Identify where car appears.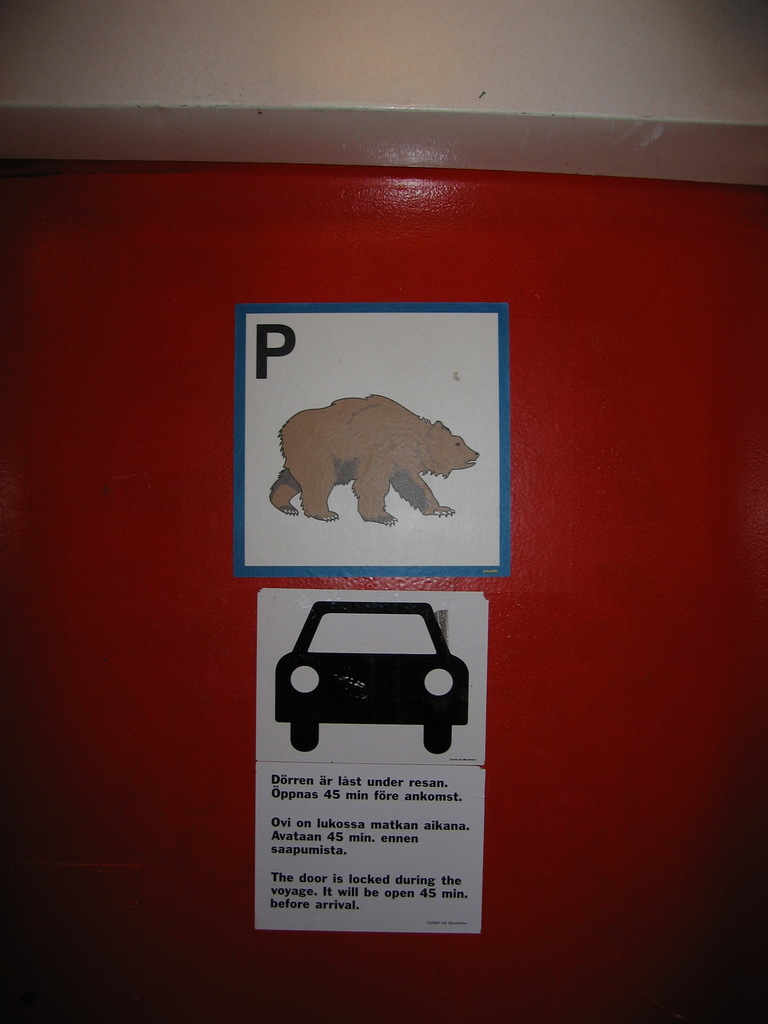
Appears at {"x1": 273, "y1": 600, "x2": 471, "y2": 755}.
